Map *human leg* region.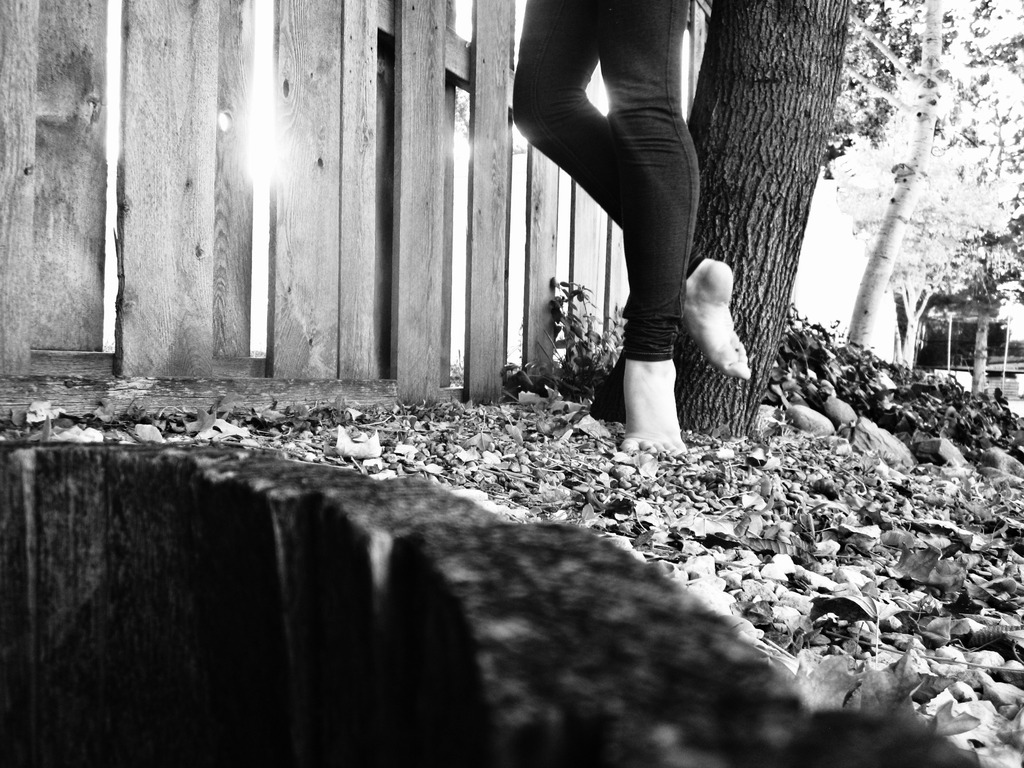
Mapped to <box>592,0,699,452</box>.
